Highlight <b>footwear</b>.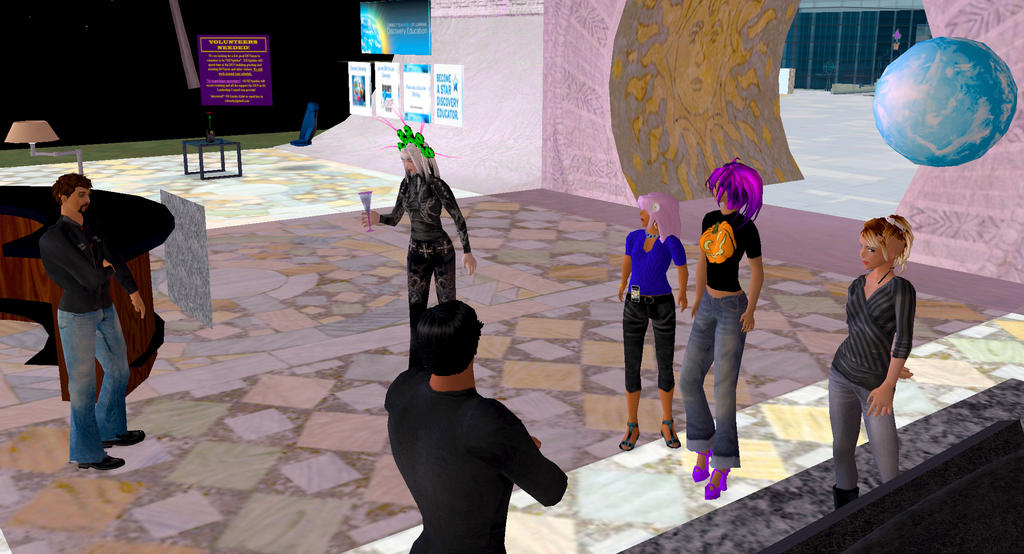
Highlighted region: select_region(616, 420, 641, 450).
